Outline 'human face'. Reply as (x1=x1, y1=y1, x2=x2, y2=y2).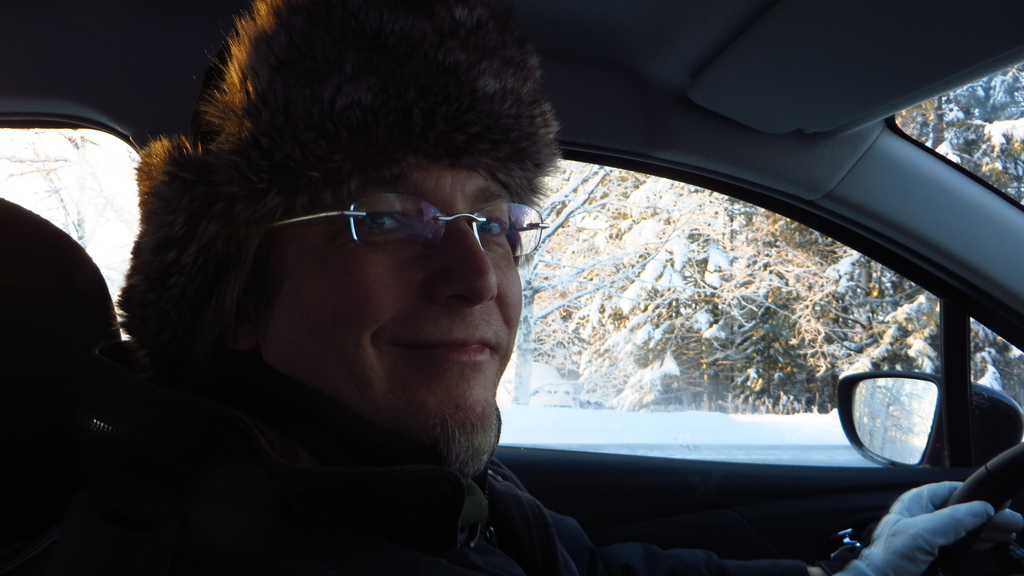
(x1=249, y1=157, x2=525, y2=479).
